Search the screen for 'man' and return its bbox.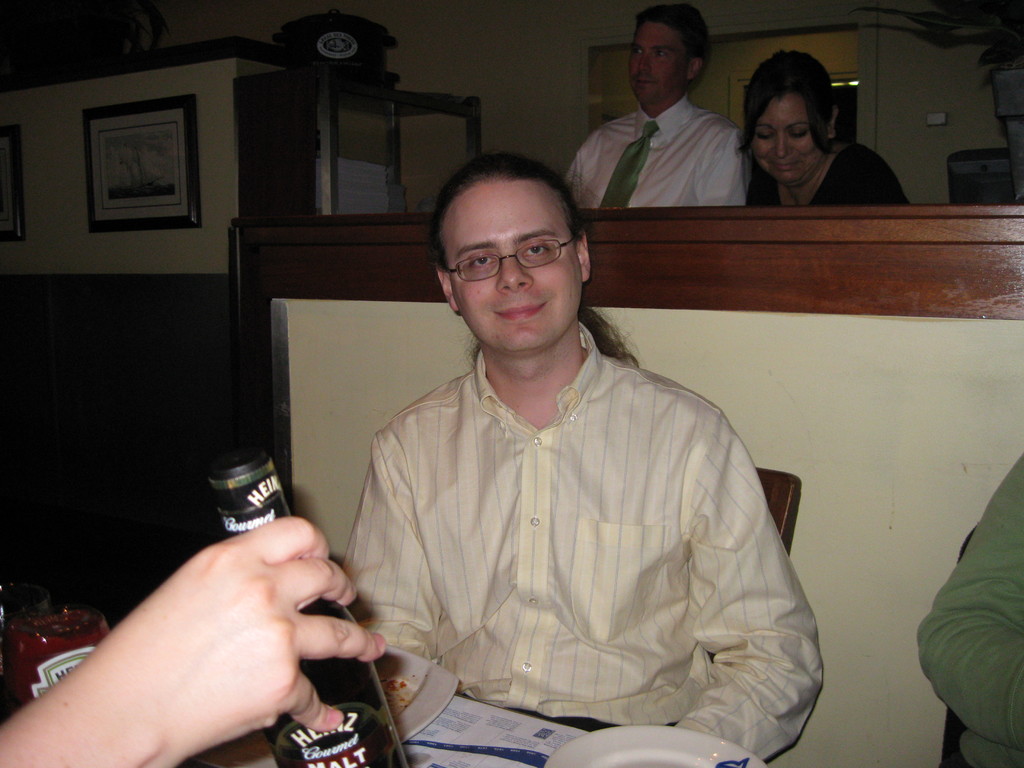
Found: BBox(564, 0, 746, 204).
